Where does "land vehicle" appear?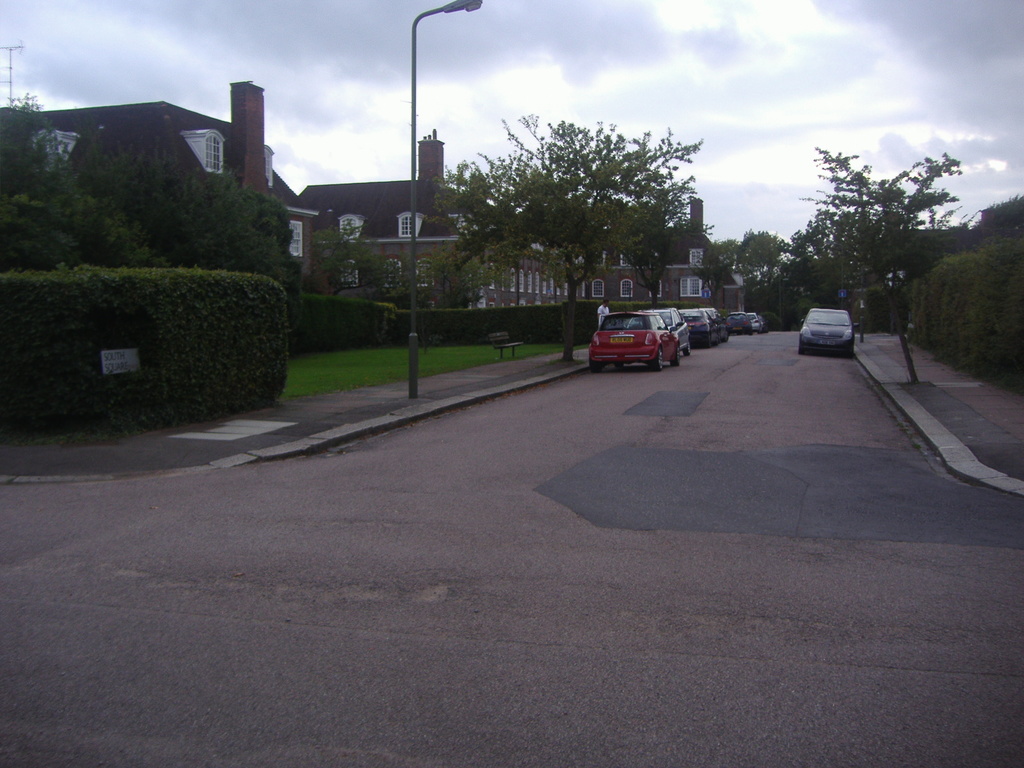
Appears at {"x1": 731, "y1": 313, "x2": 753, "y2": 333}.
